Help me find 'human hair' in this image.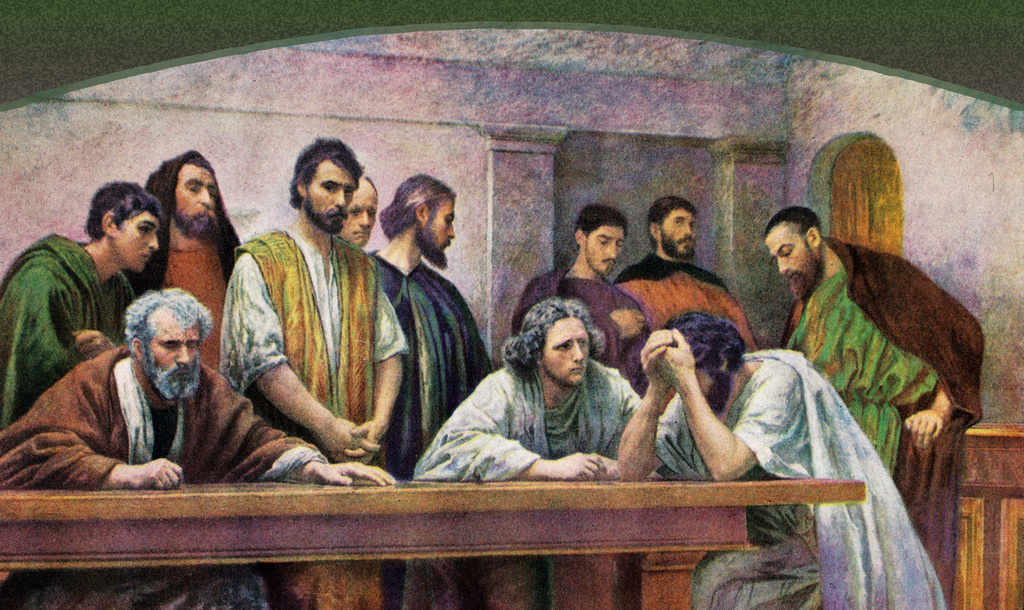
Found it: pyautogui.locateOnScreen(573, 203, 628, 239).
